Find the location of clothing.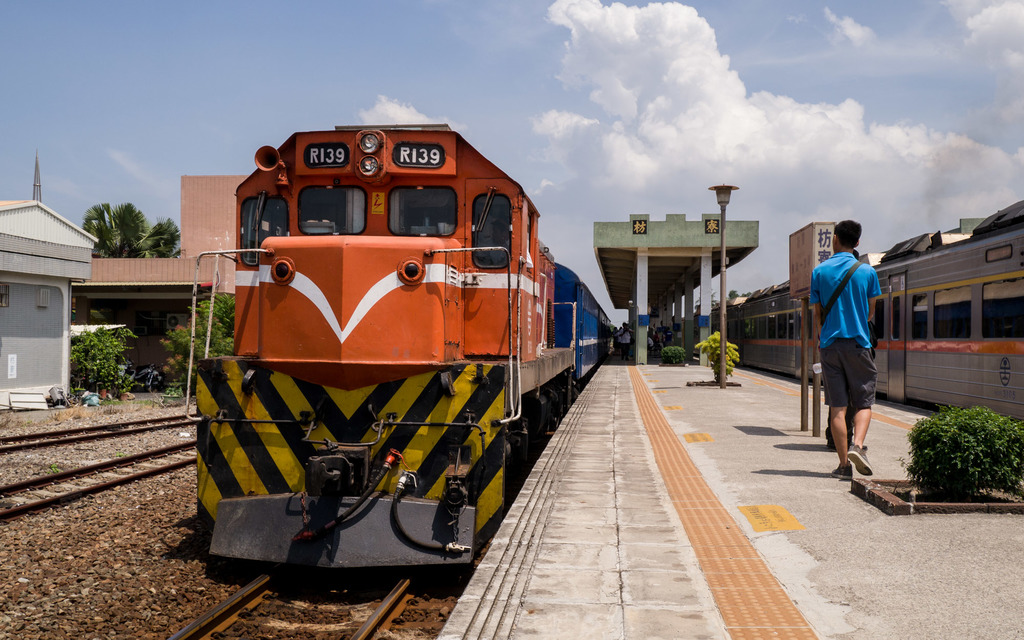
Location: (806, 254, 883, 412).
